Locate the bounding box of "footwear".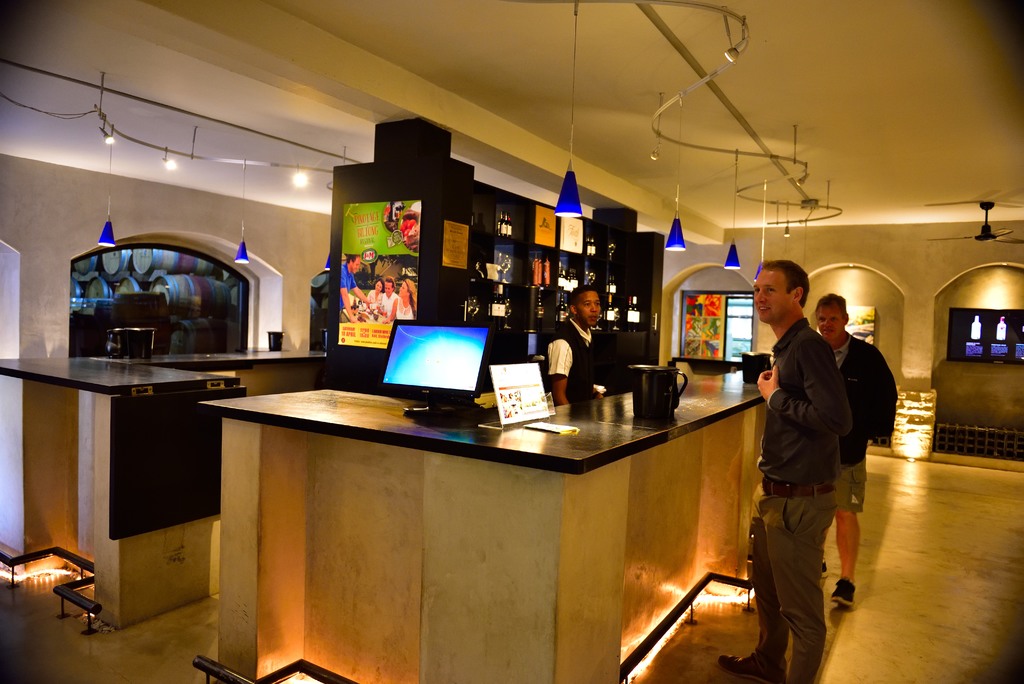
Bounding box: (828,578,856,605).
